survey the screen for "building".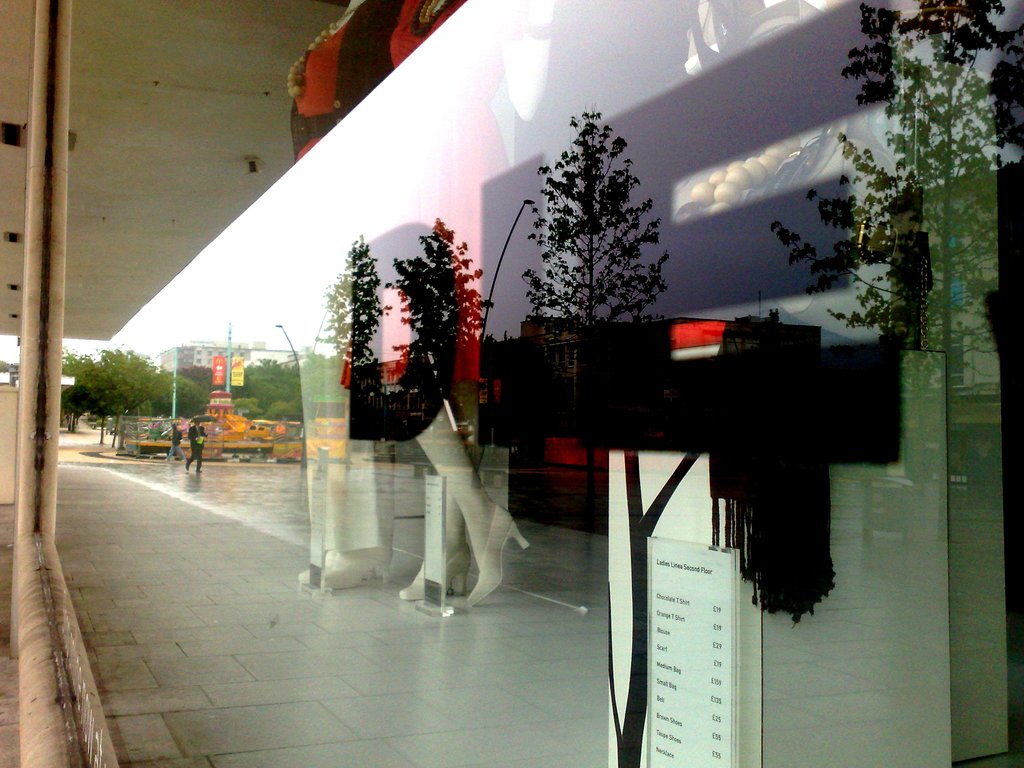
Survey found: l=0, t=0, r=466, b=767.
